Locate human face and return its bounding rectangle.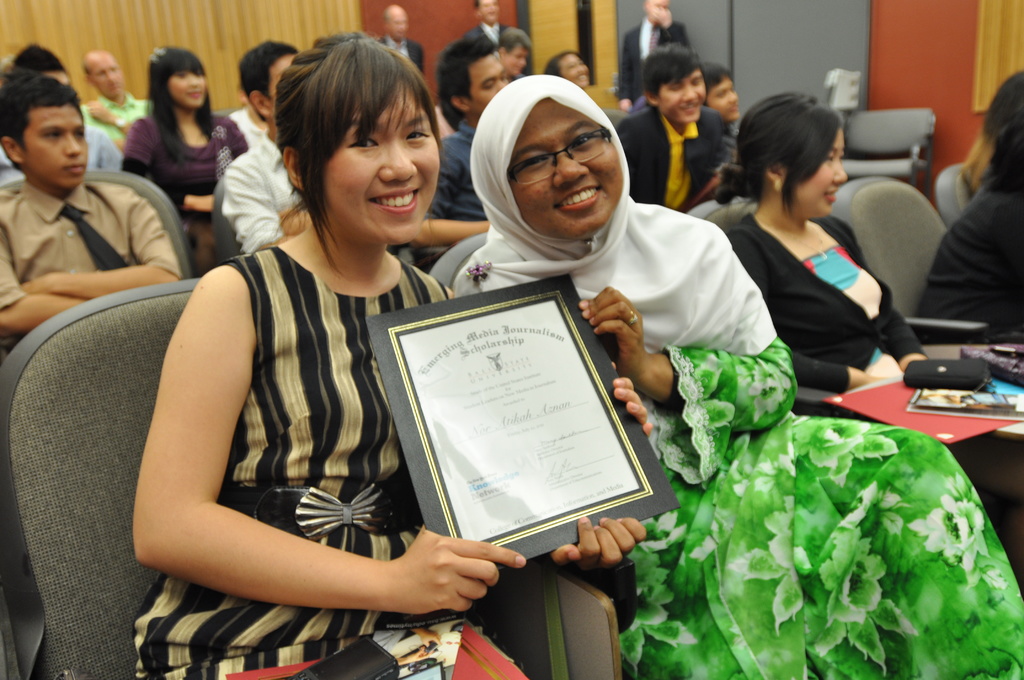
663,70,704,125.
